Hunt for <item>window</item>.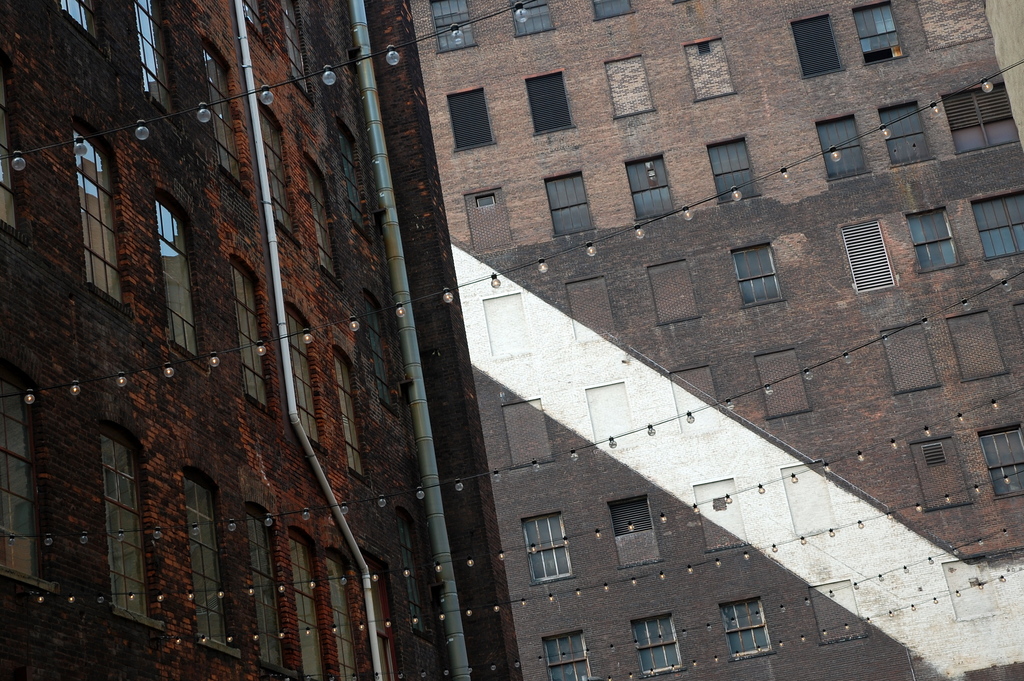
Hunted down at detection(227, 254, 275, 422).
